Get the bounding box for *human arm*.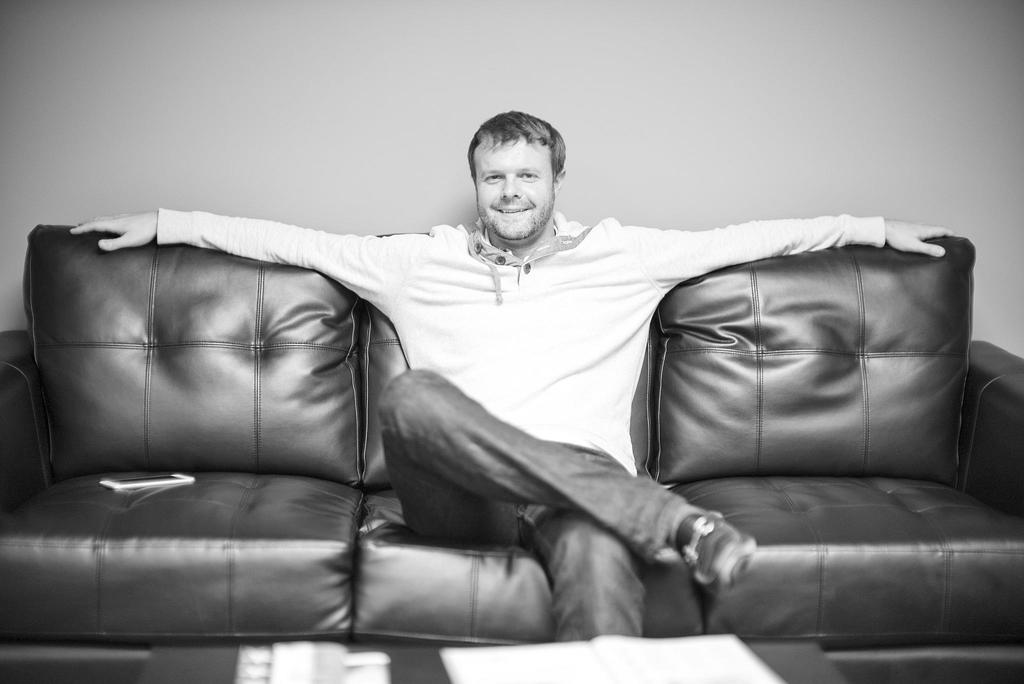
884:218:956:257.
